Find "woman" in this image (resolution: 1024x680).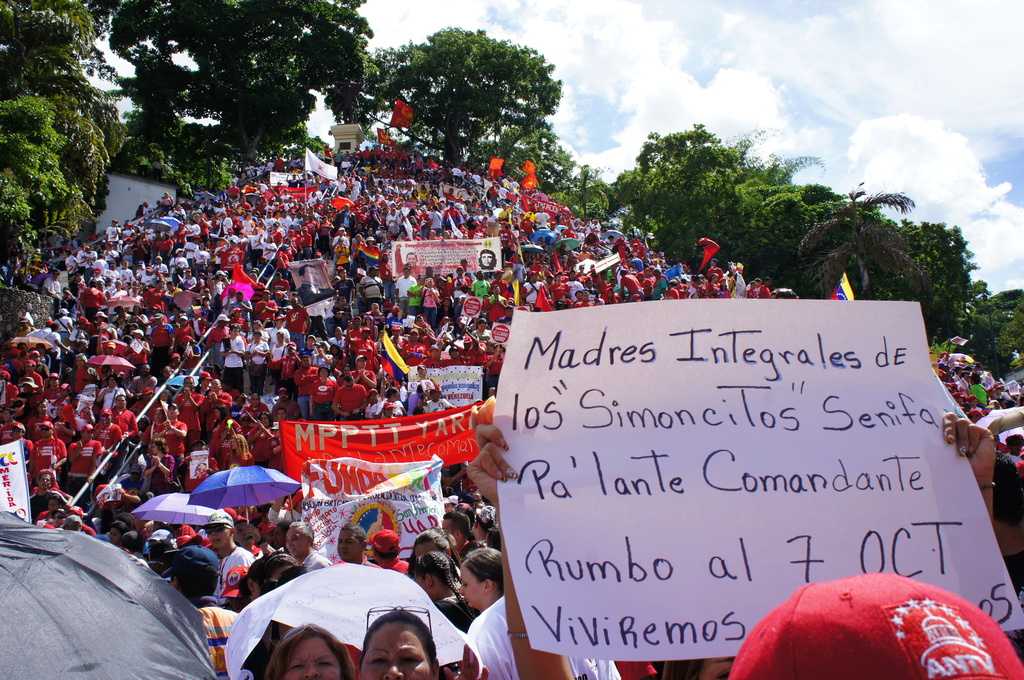
143 437 179 490.
